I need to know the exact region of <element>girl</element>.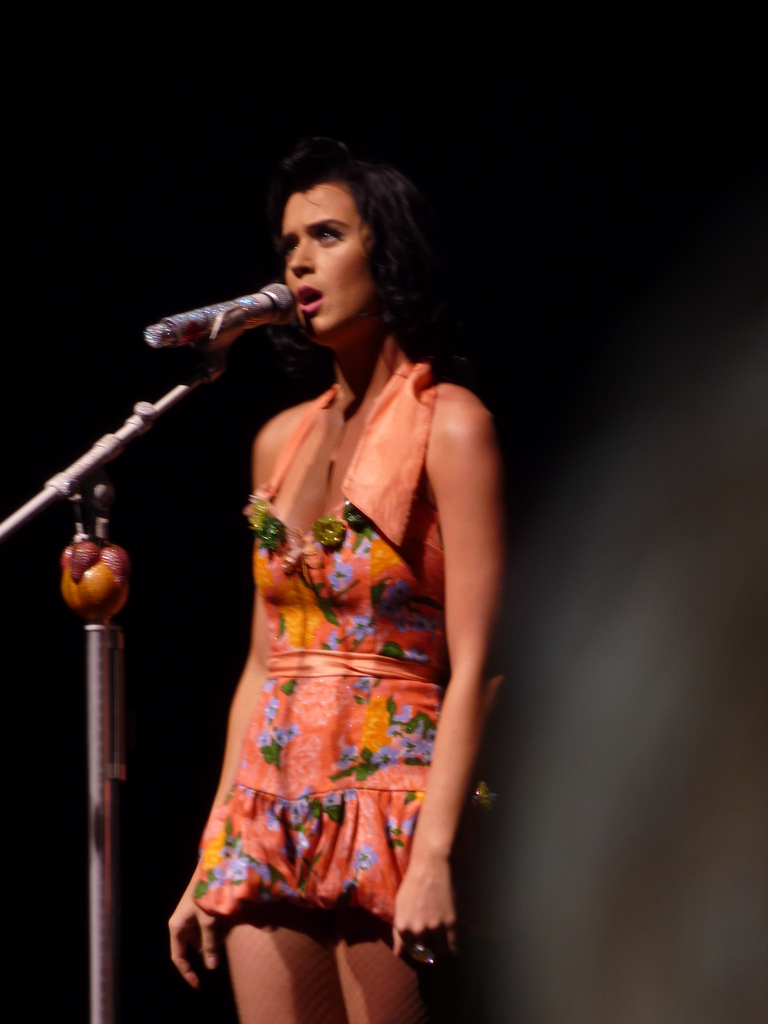
Region: (165,132,515,1023).
